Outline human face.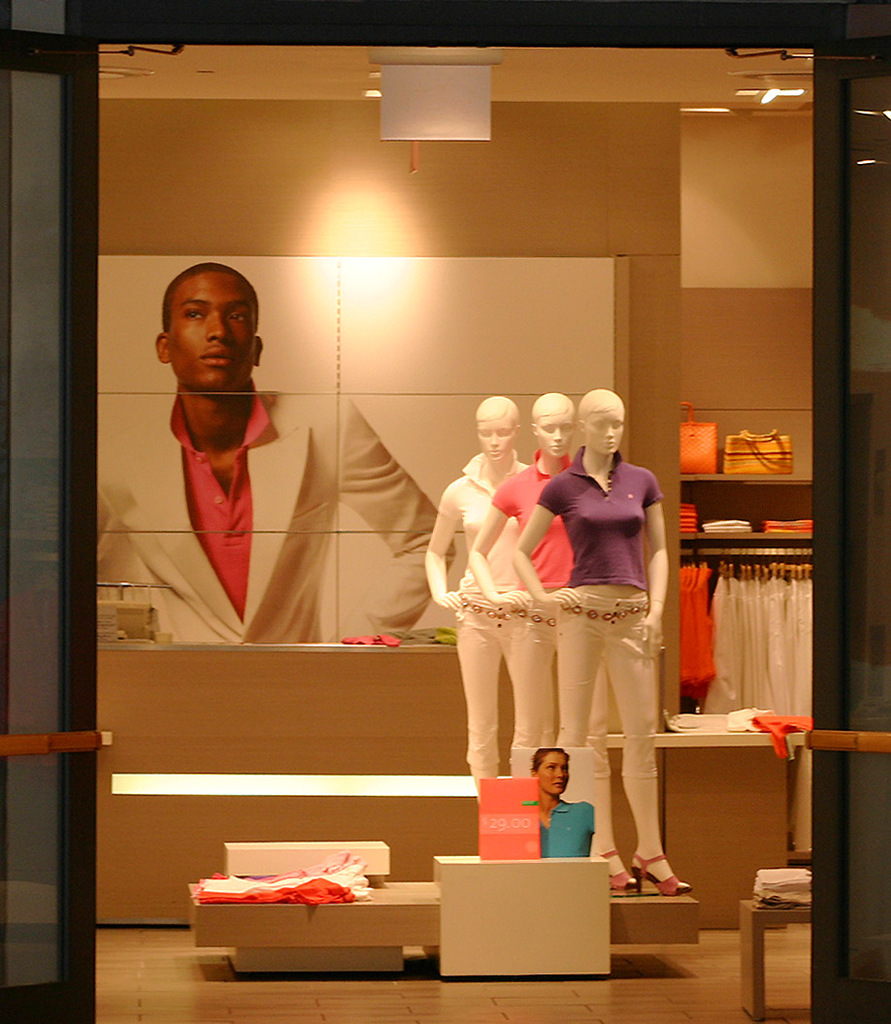
Outline: region(474, 416, 516, 461).
